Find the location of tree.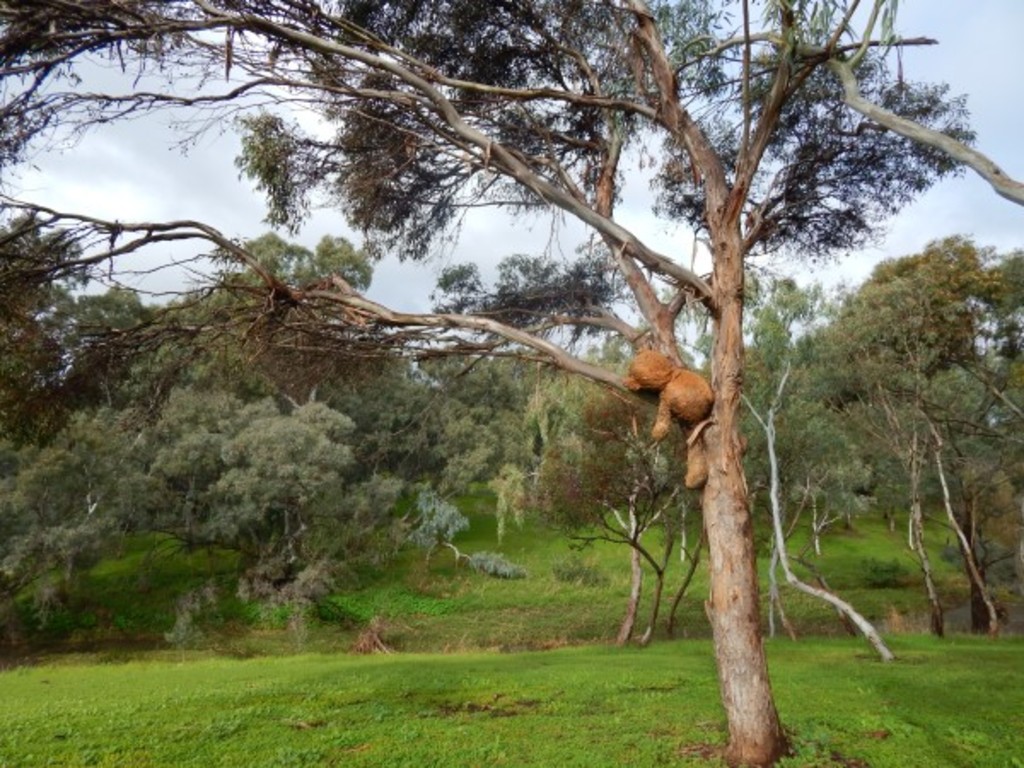
Location: [x1=736, y1=225, x2=1021, y2=650].
